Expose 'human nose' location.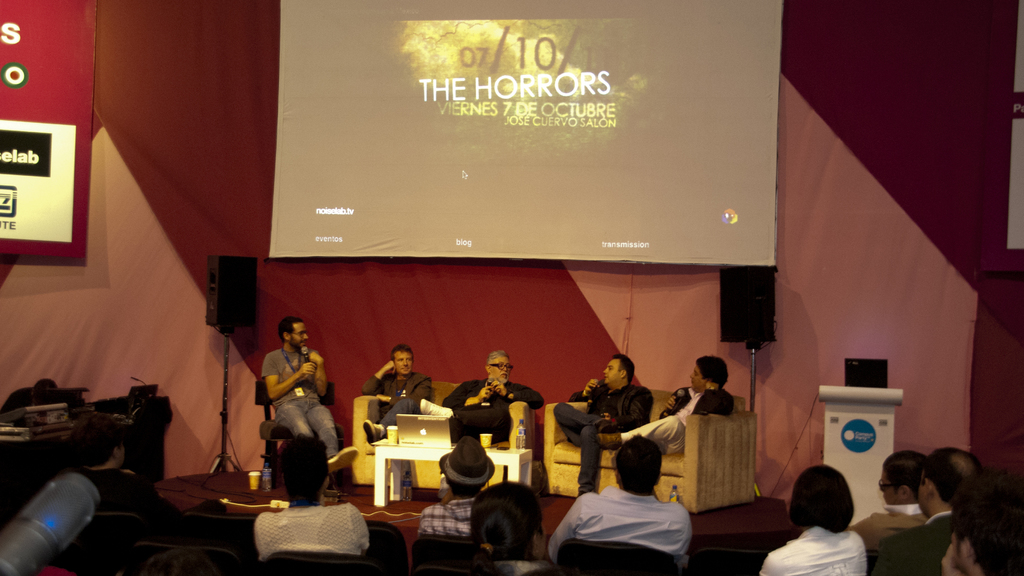
Exposed at [x1=600, y1=368, x2=607, y2=374].
